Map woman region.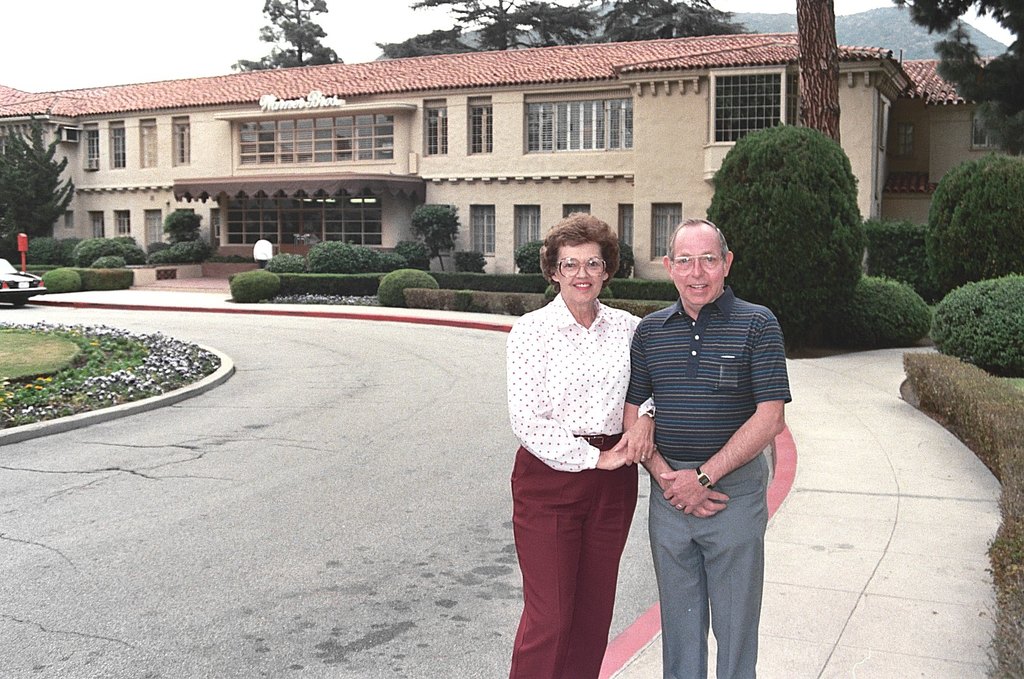
Mapped to [x1=508, y1=214, x2=680, y2=678].
